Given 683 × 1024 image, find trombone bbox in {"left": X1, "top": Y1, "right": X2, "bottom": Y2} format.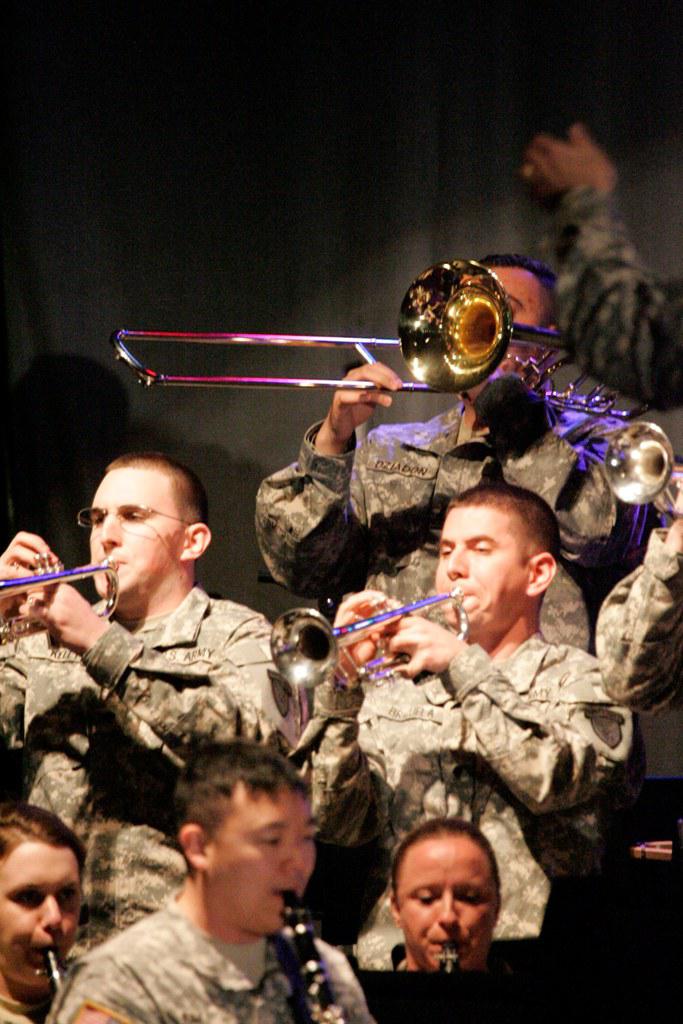
{"left": 608, "top": 414, "right": 679, "bottom": 523}.
